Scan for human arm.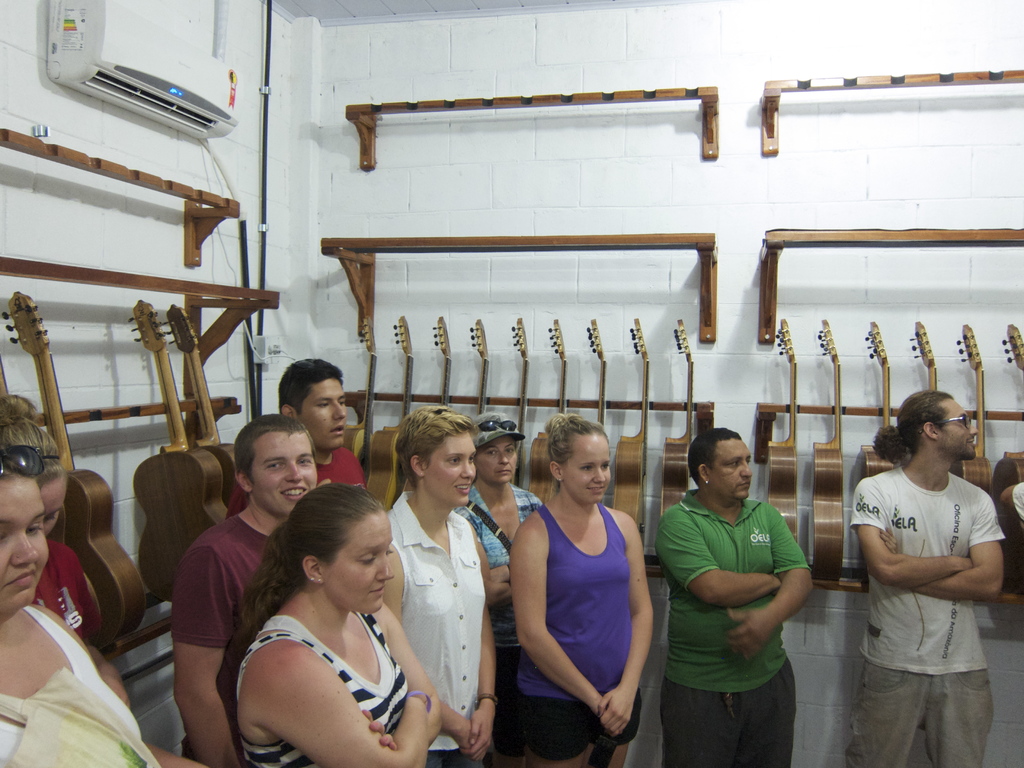
Scan result: {"left": 166, "top": 547, "right": 245, "bottom": 767}.
